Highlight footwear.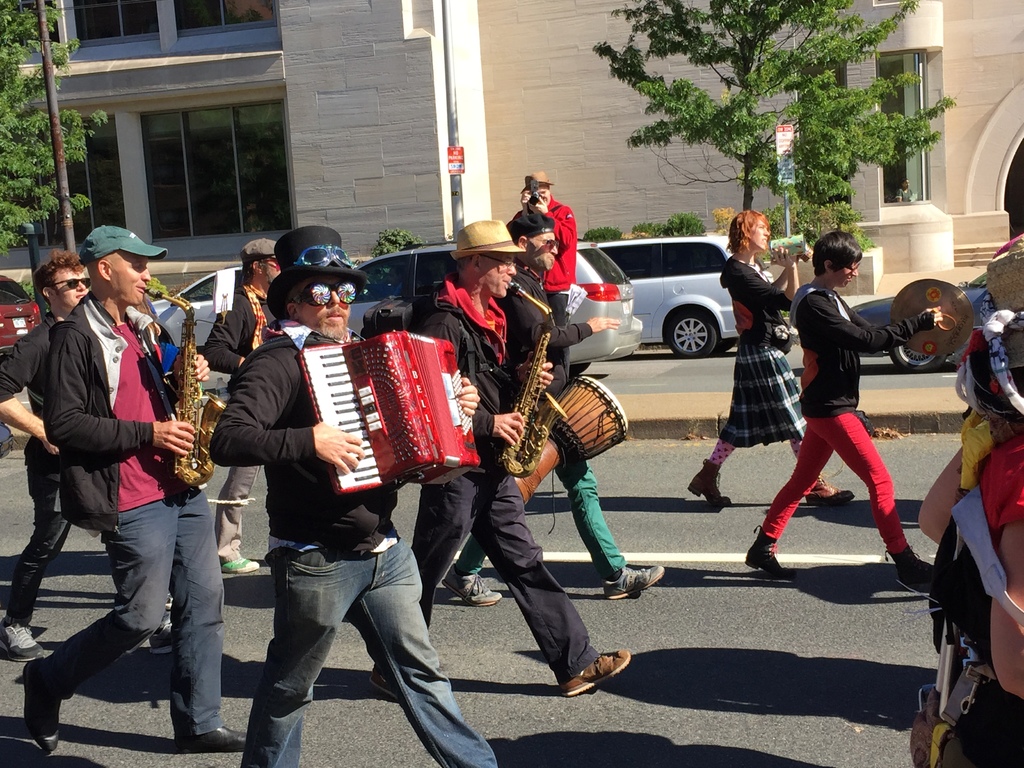
Highlighted region: [left=805, top=479, right=860, bottom=513].
